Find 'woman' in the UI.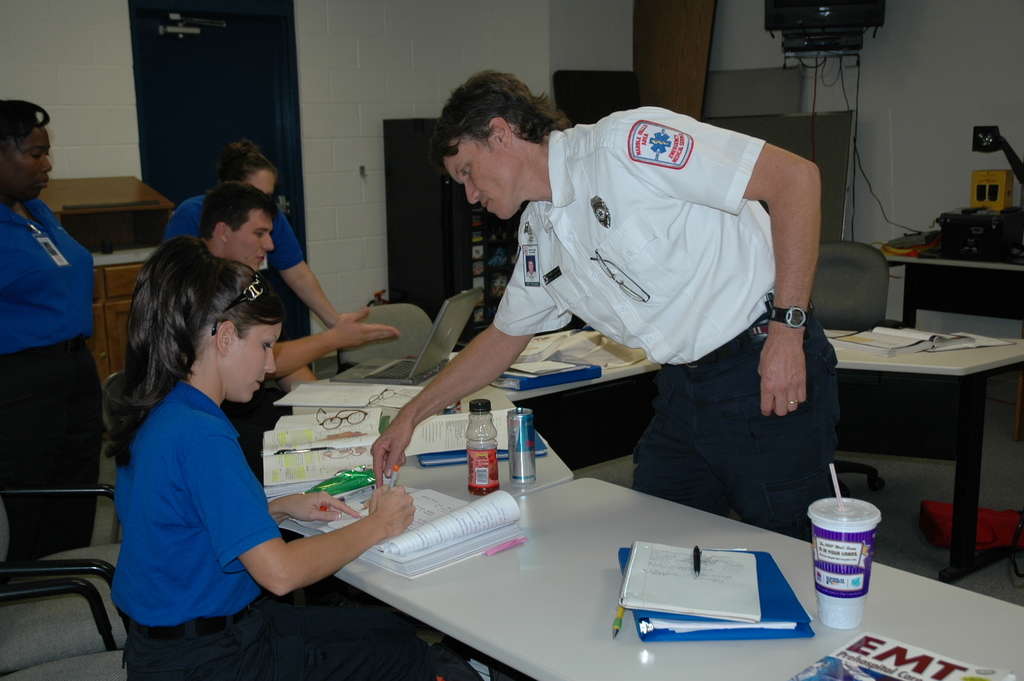
UI element at (x1=159, y1=137, x2=339, y2=439).
